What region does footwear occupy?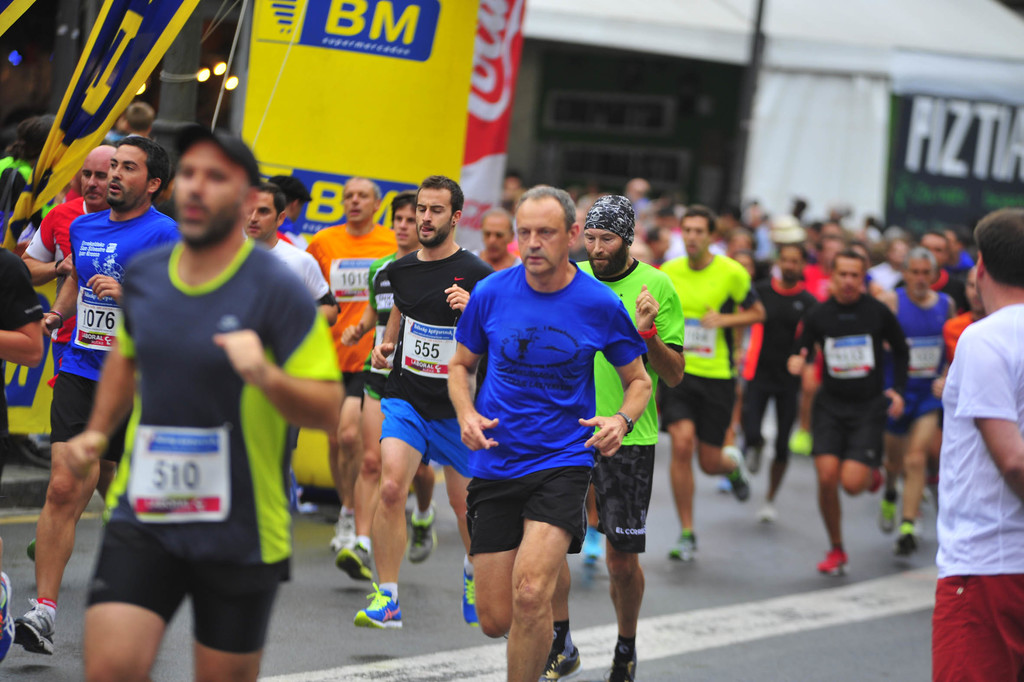
crop(355, 583, 402, 628).
